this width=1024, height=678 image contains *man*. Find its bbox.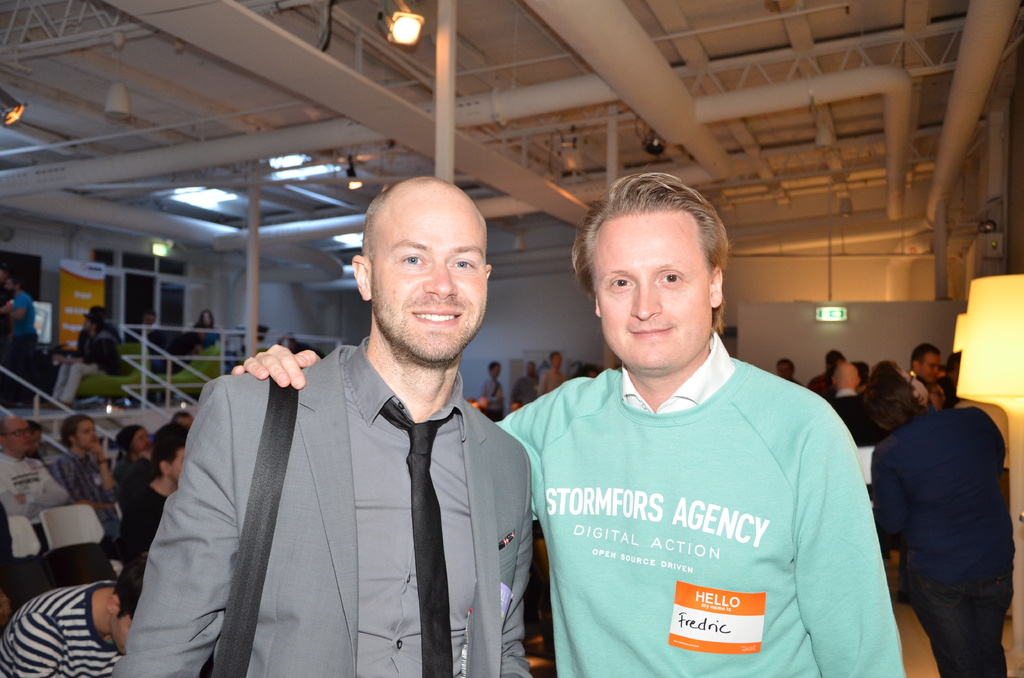
[x1=228, y1=175, x2=902, y2=677].
